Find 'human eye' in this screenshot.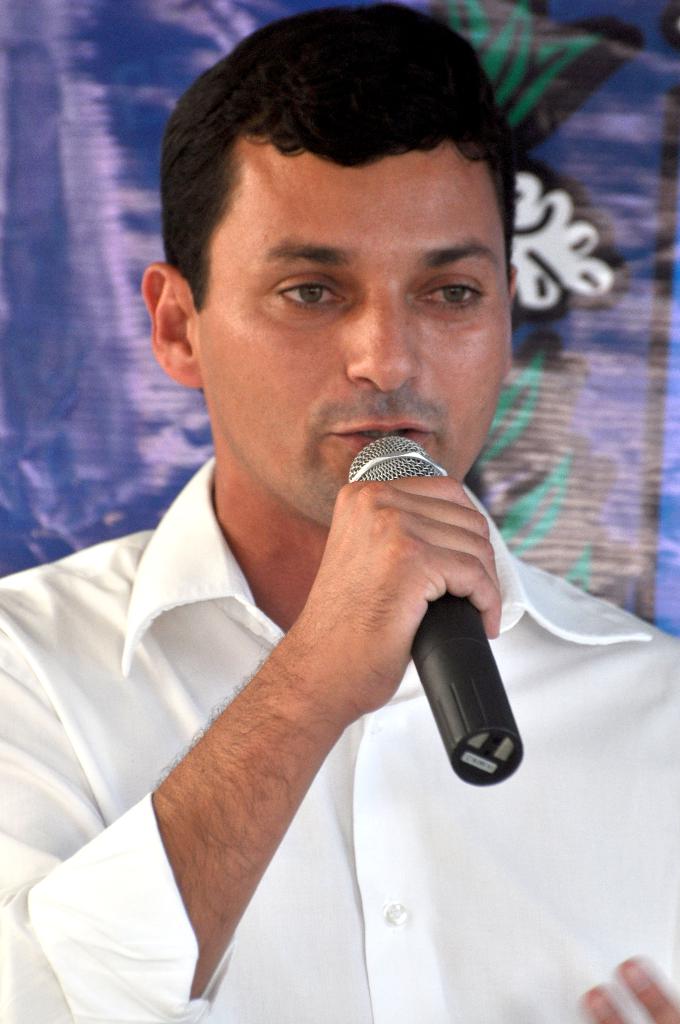
The bounding box for 'human eye' is (x1=266, y1=266, x2=357, y2=328).
